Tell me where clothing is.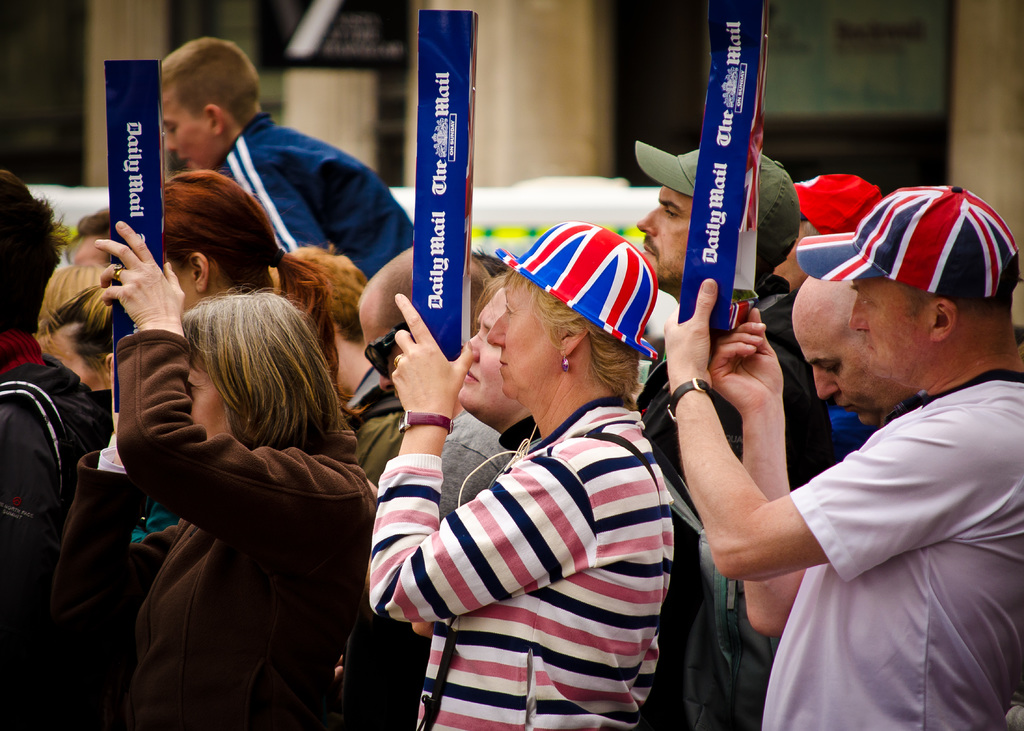
clothing is at pyautogui.locateOnScreen(209, 113, 427, 347).
